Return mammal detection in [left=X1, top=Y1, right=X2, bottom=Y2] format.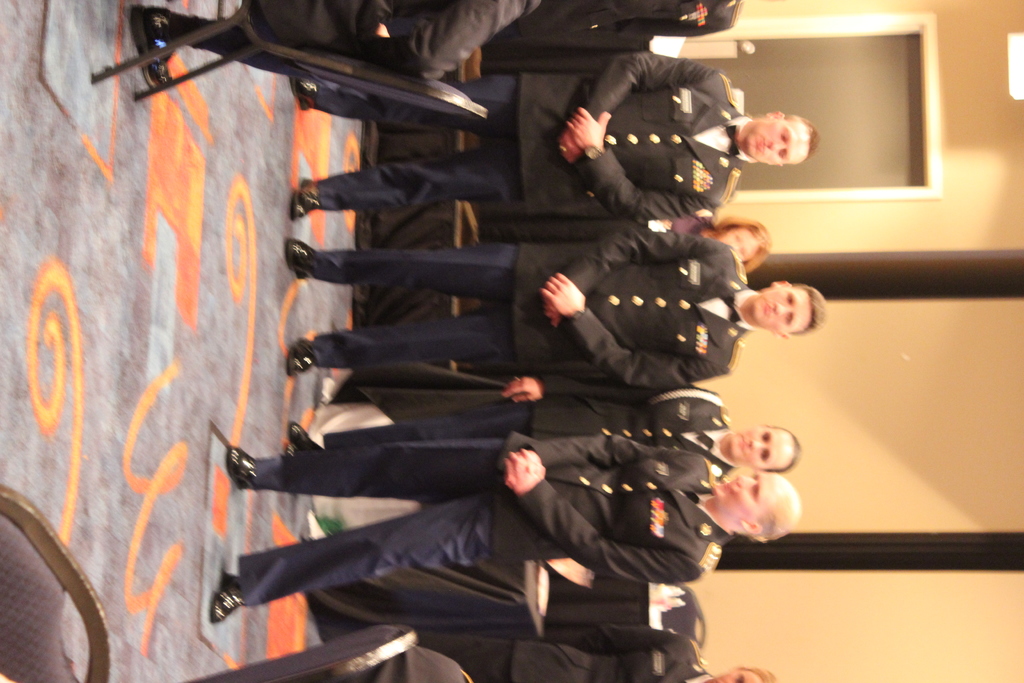
[left=287, top=55, right=824, bottom=220].
